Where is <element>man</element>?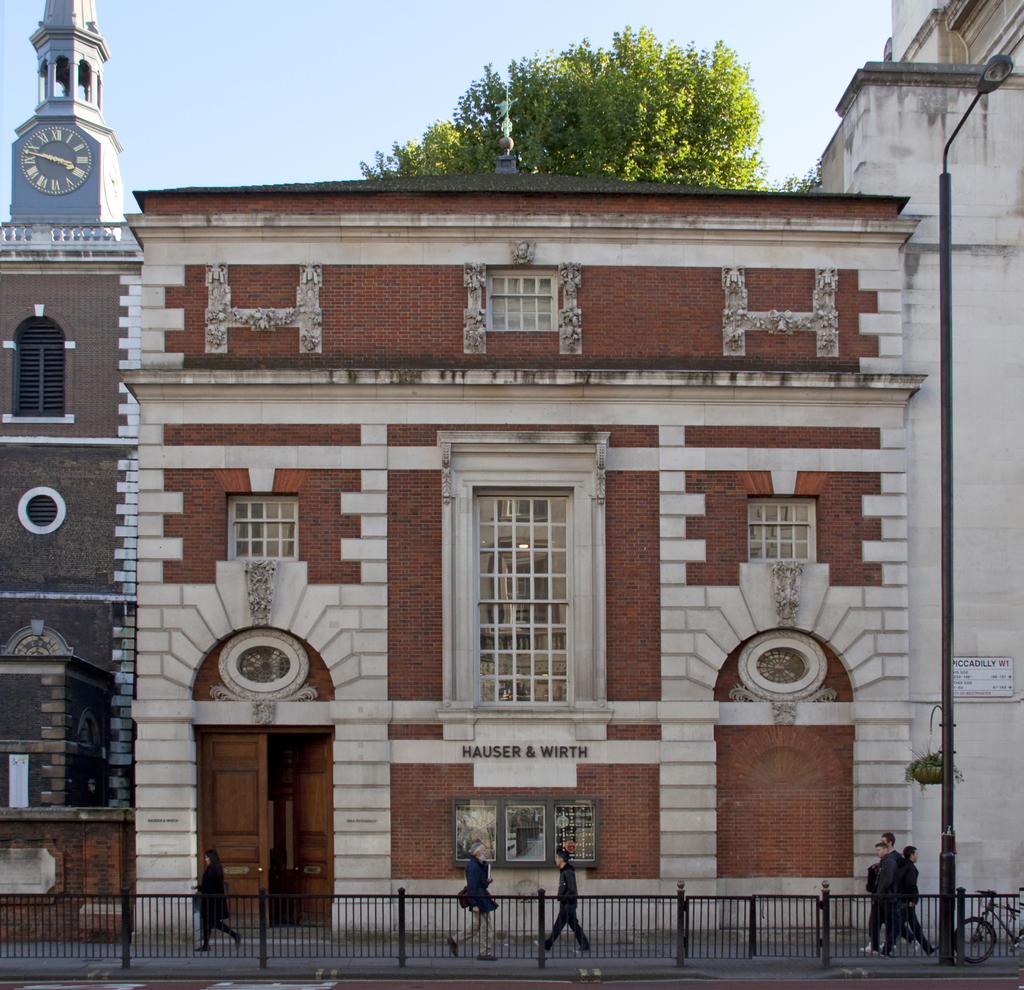
[858,840,900,948].
